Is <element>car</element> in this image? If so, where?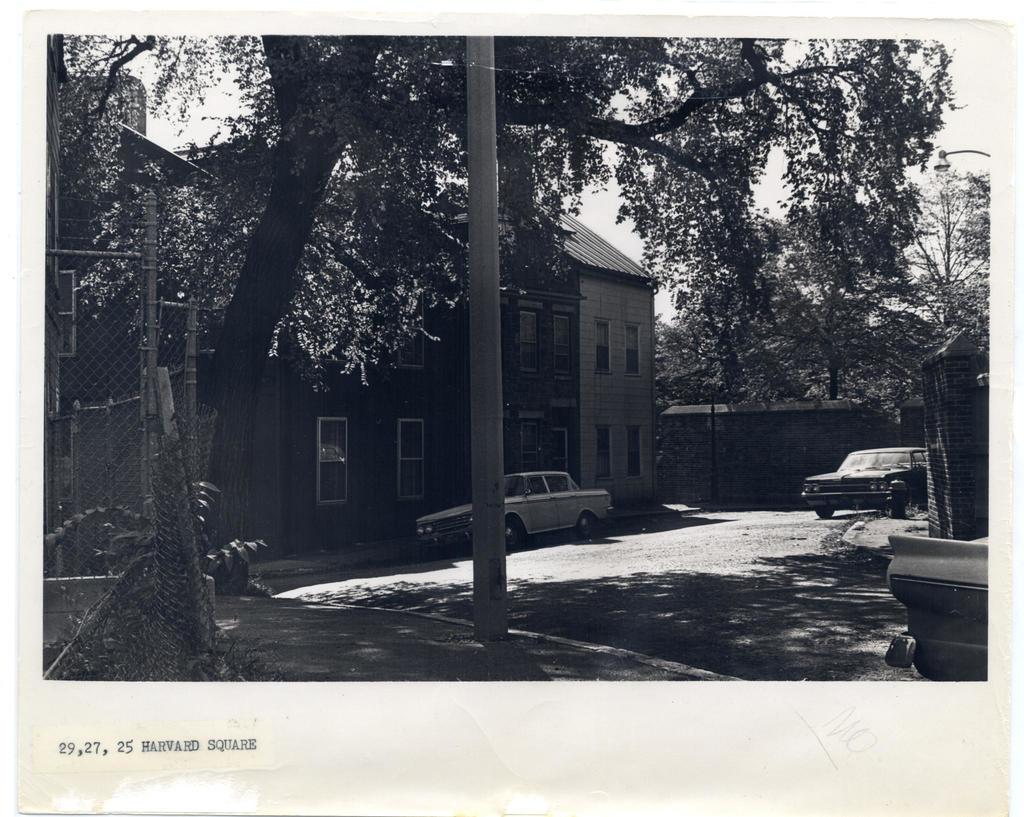
Yes, at BBox(405, 467, 613, 552).
